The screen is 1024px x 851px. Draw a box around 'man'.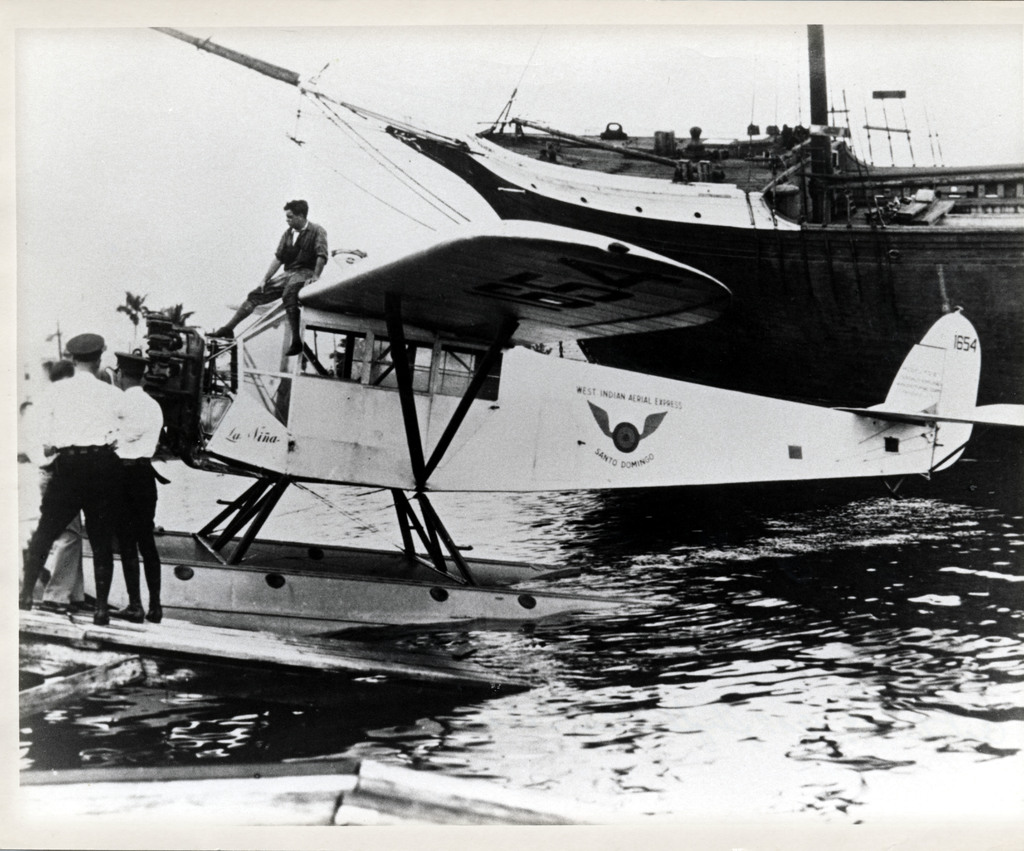
bbox=(200, 191, 326, 361).
